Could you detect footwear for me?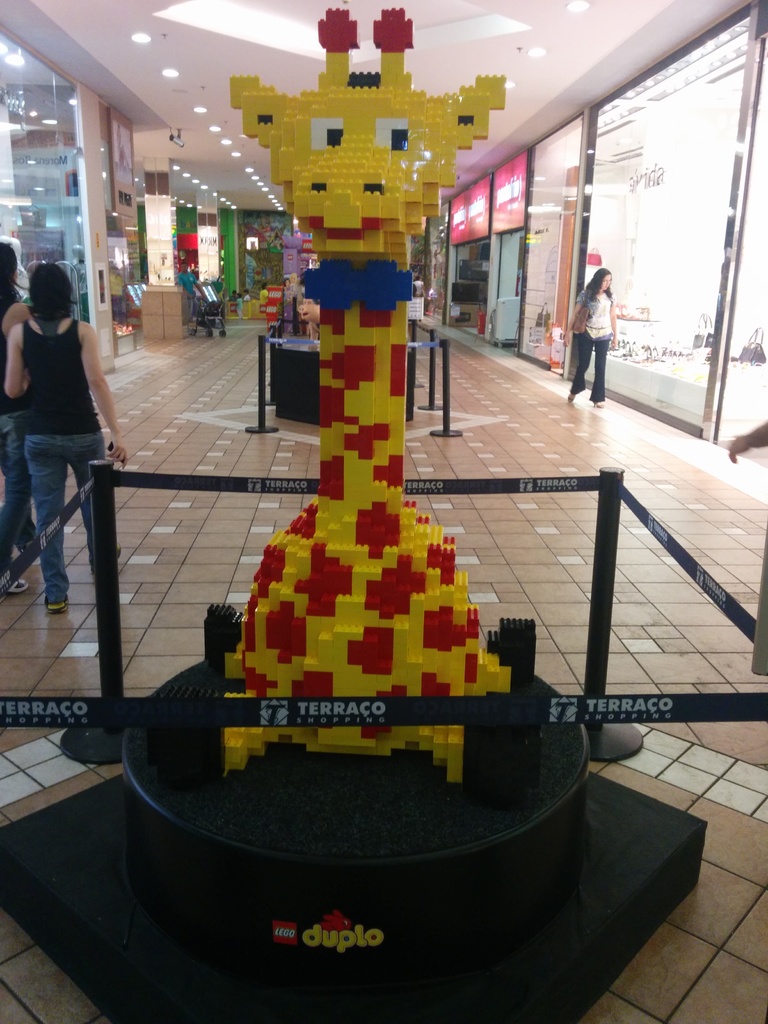
Detection result: x1=43 y1=603 x2=62 y2=617.
